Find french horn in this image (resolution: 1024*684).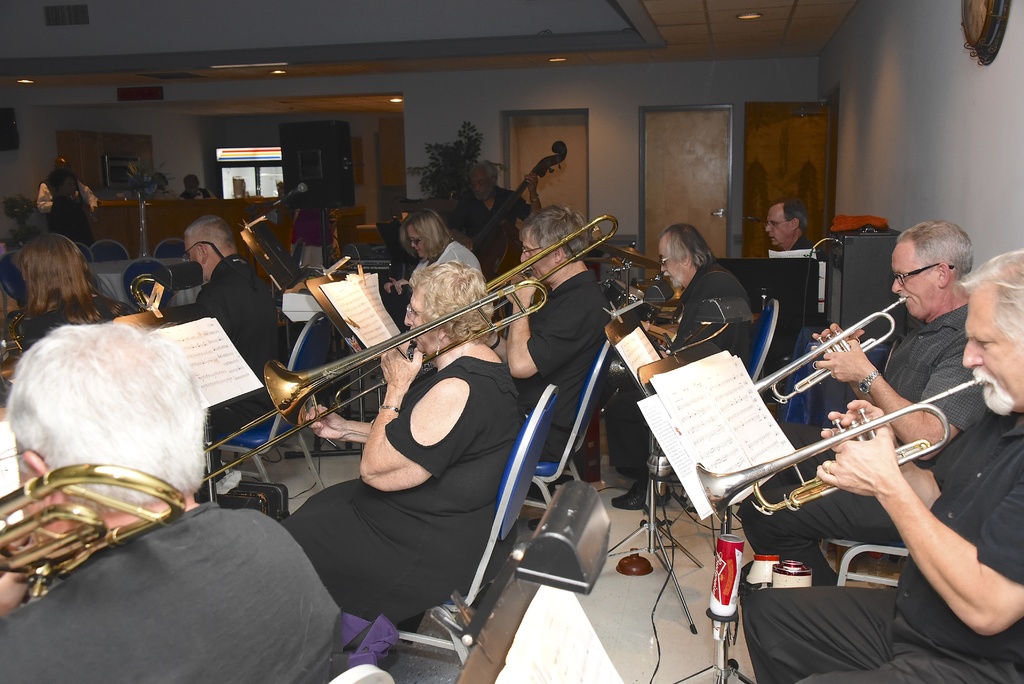
(691, 375, 989, 525).
